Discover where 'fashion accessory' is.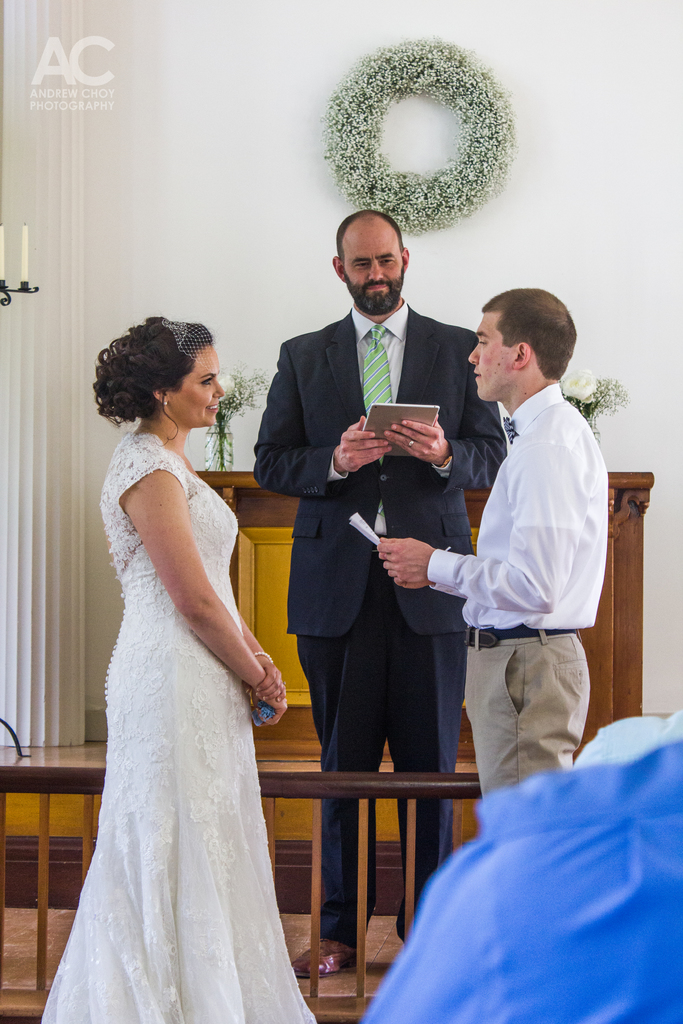
Discovered at region(283, 680, 288, 689).
